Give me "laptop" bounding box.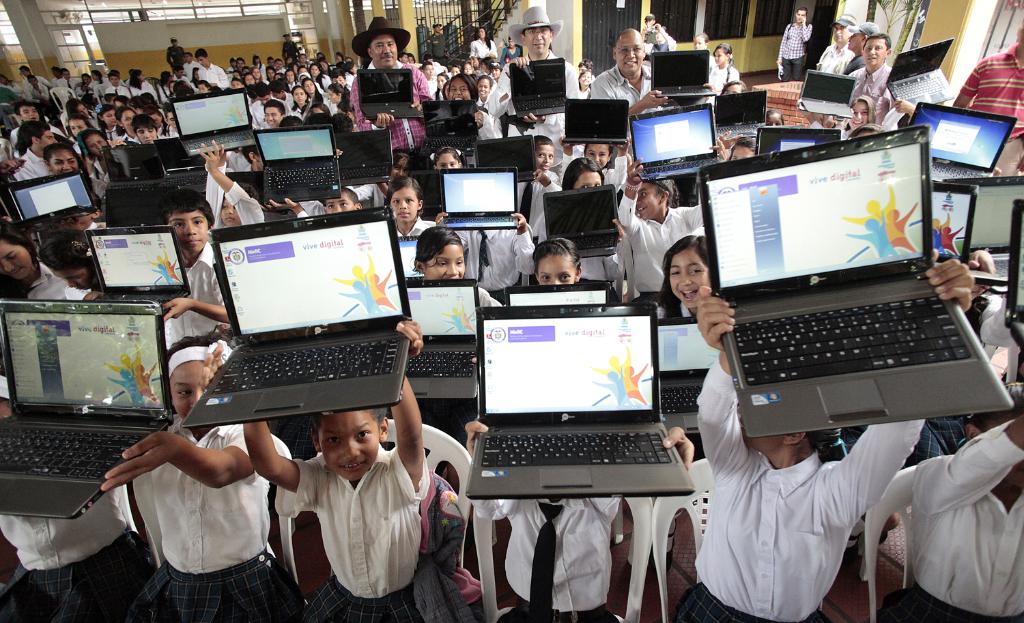
[504, 280, 610, 306].
